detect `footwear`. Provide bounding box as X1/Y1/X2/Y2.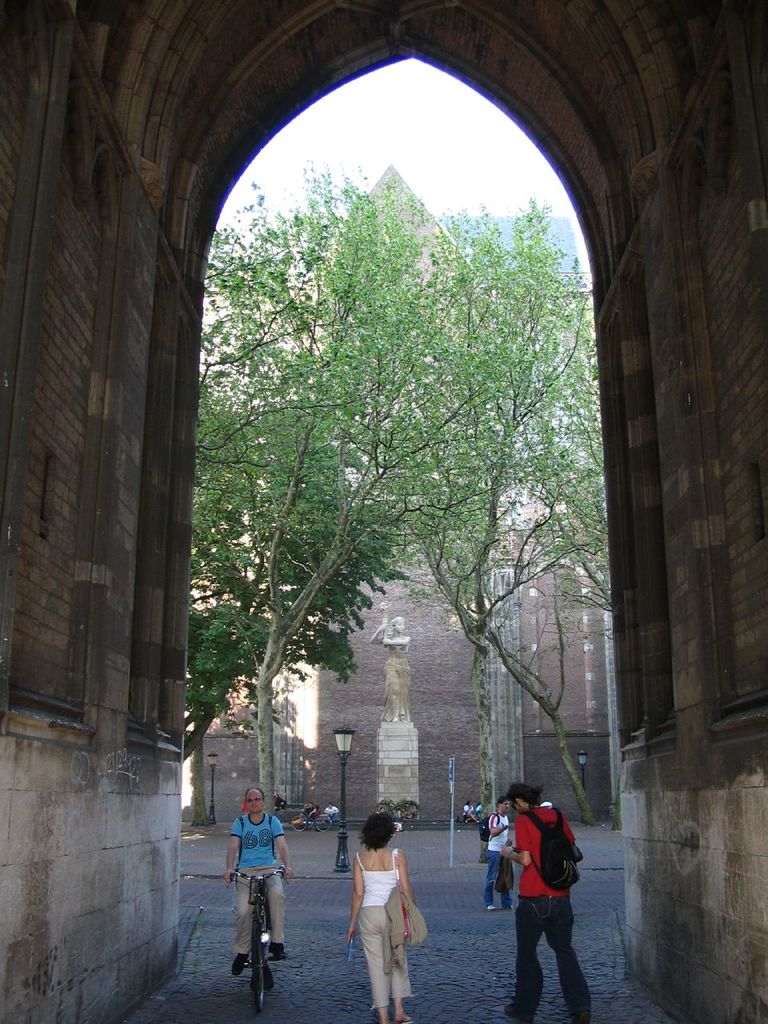
267/942/285/958.
